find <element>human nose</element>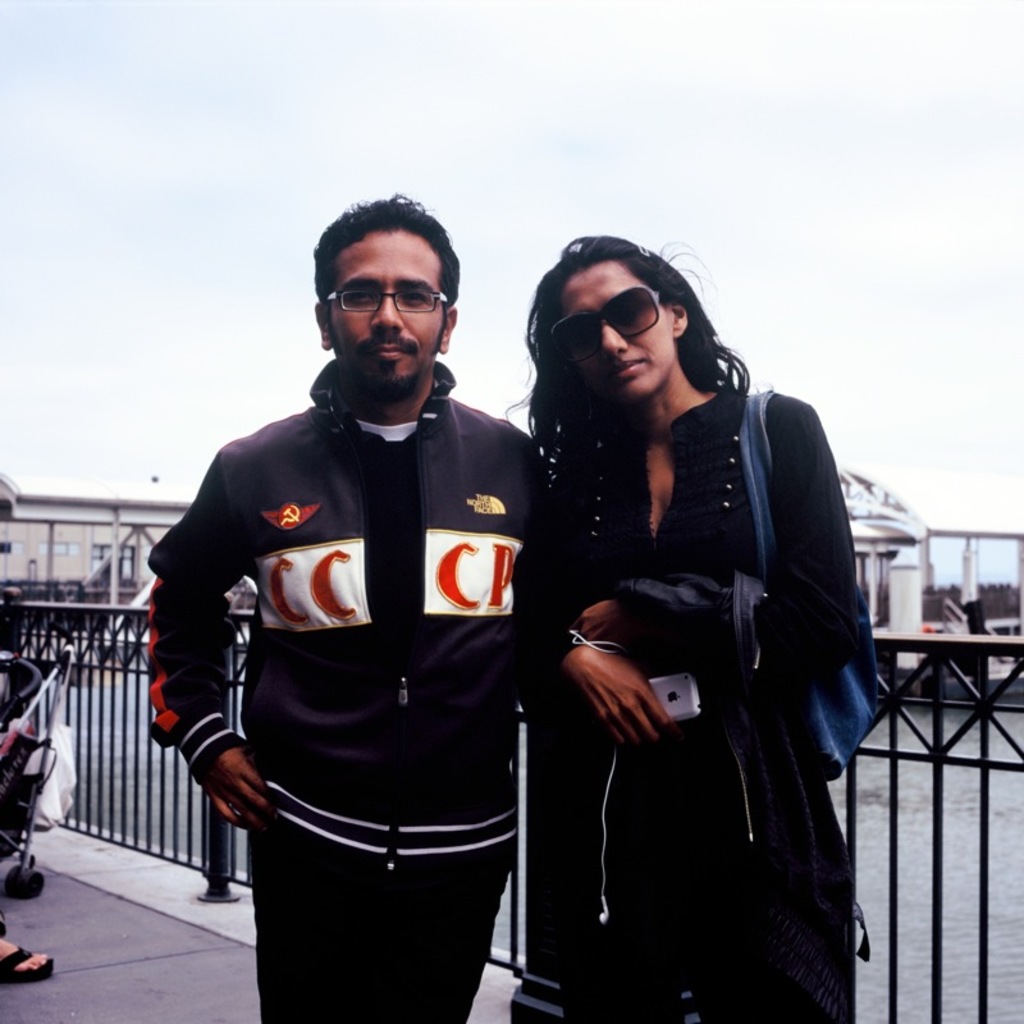
BBox(369, 289, 404, 333)
